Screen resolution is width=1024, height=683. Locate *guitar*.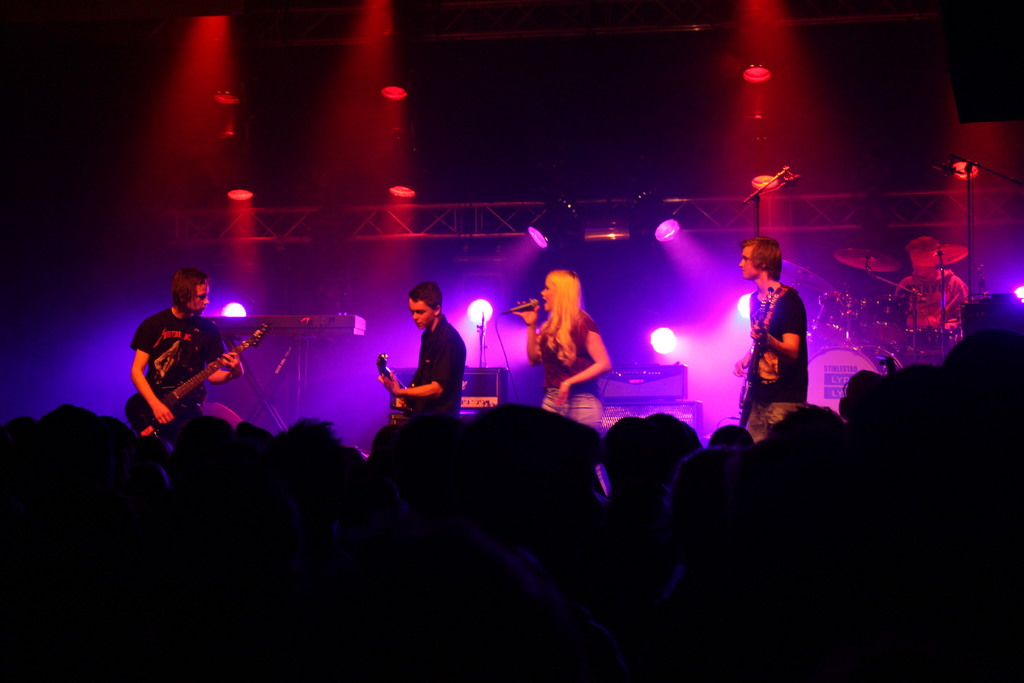
select_region(371, 347, 418, 427).
